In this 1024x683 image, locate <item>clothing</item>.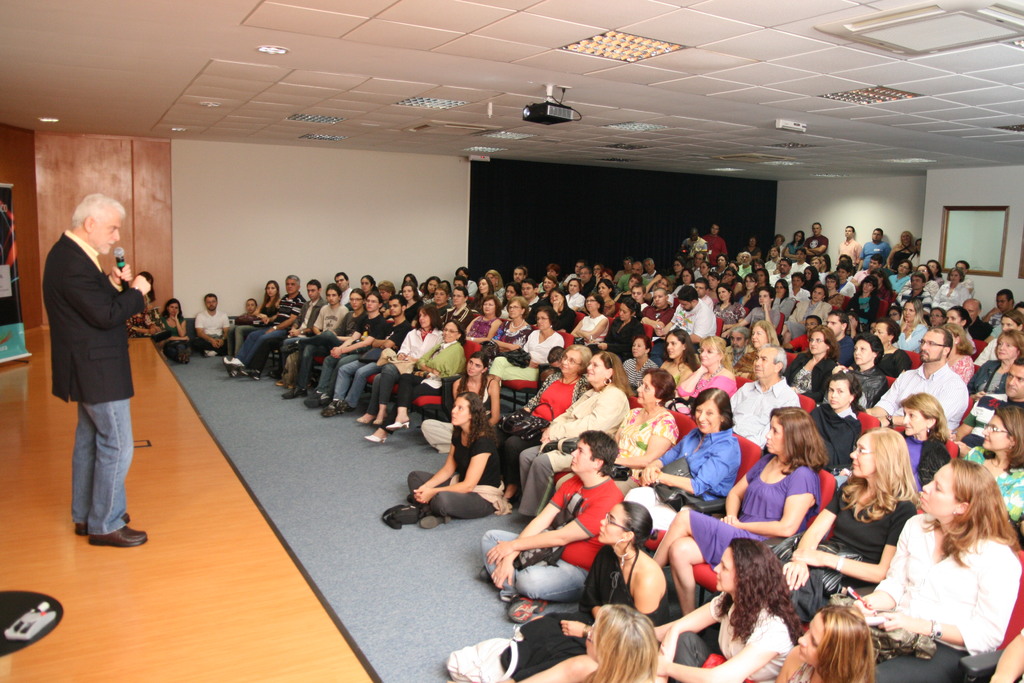
Bounding box: left=960, top=444, right=1023, bottom=531.
